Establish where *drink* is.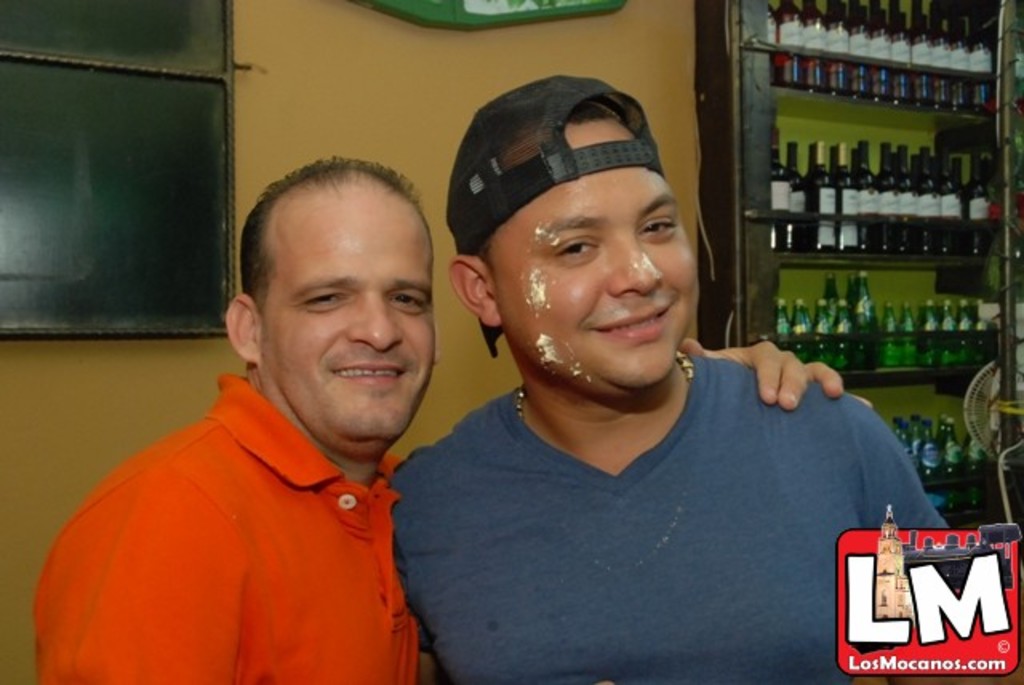
Established at <bbox>885, 301, 901, 365</bbox>.
